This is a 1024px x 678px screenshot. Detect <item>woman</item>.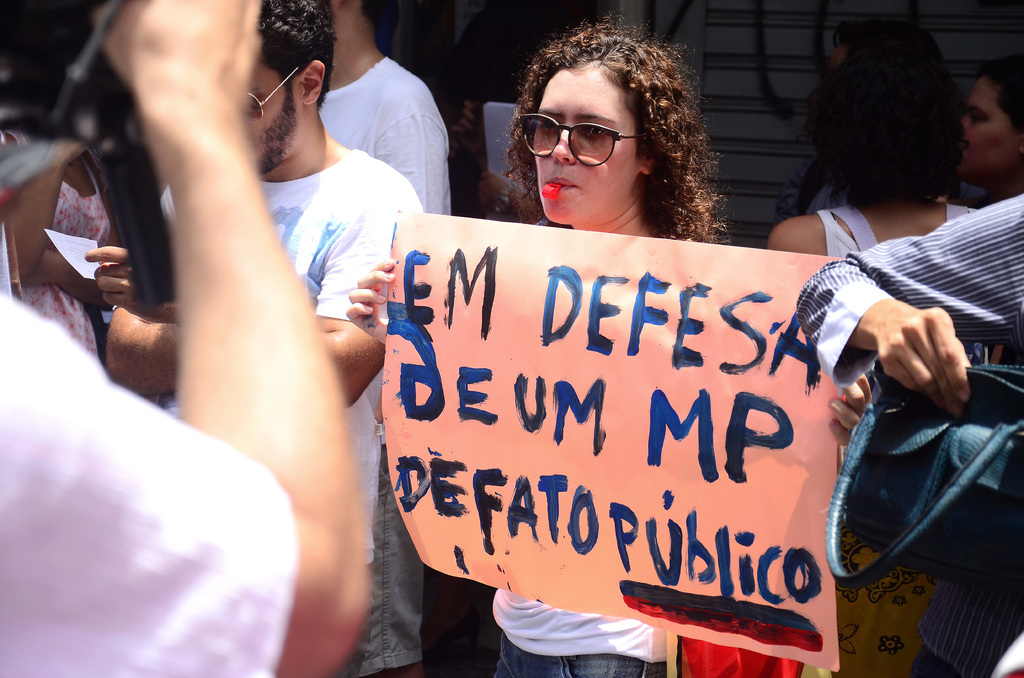
[769, 24, 1006, 677].
